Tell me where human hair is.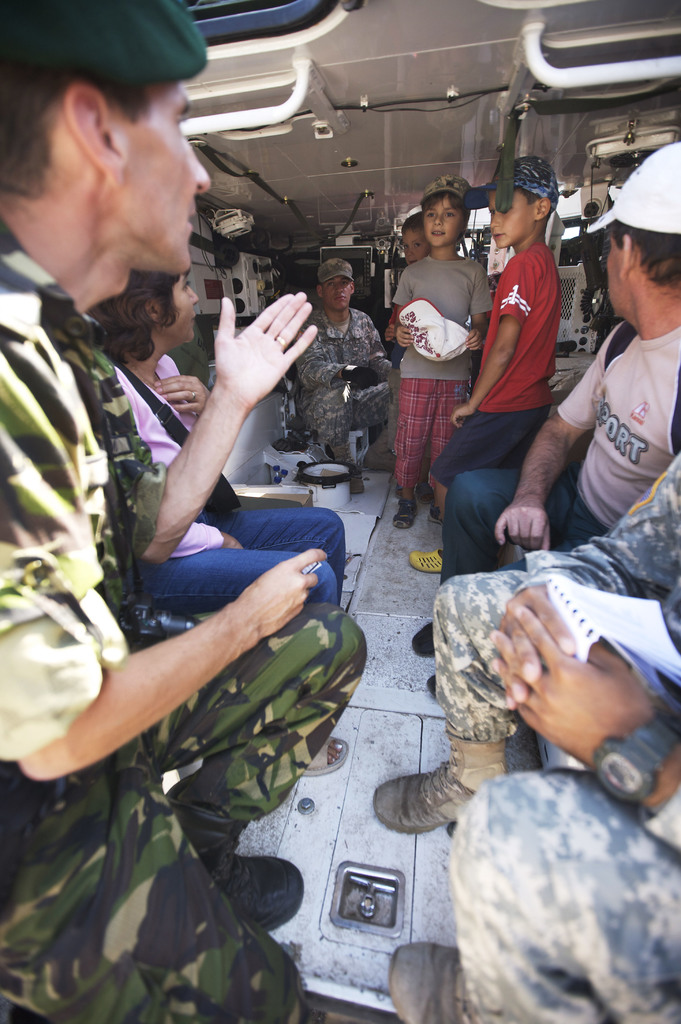
human hair is at BBox(496, 178, 556, 221).
